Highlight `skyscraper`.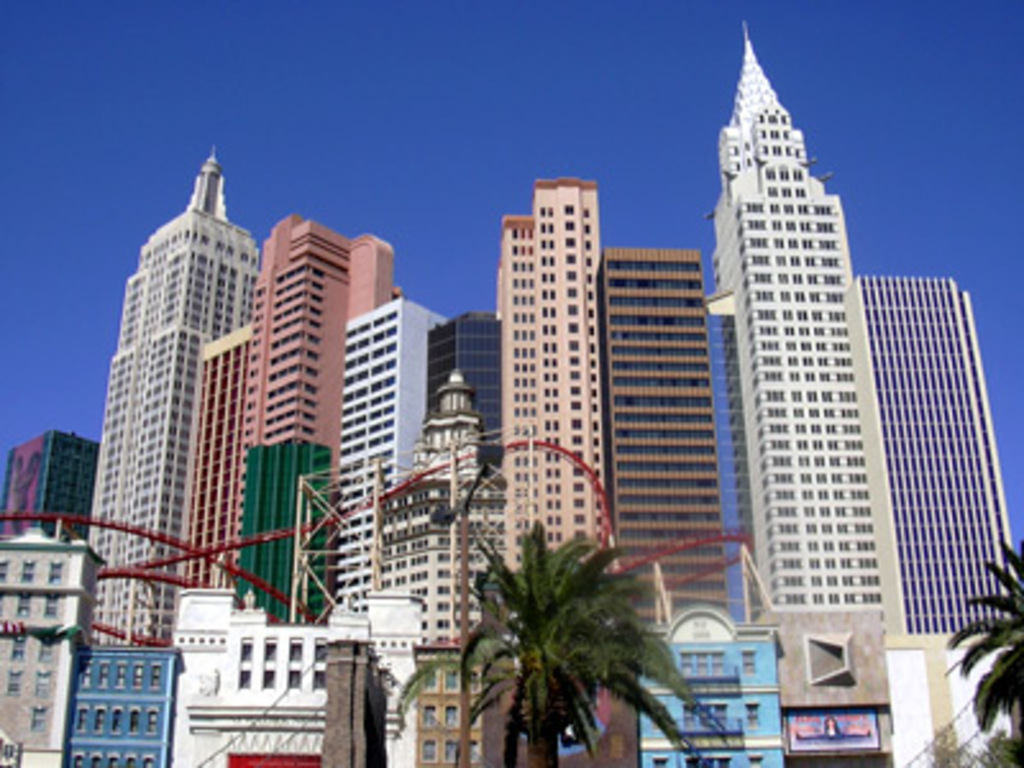
Highlighted region: [87, 143, 264, 648].
